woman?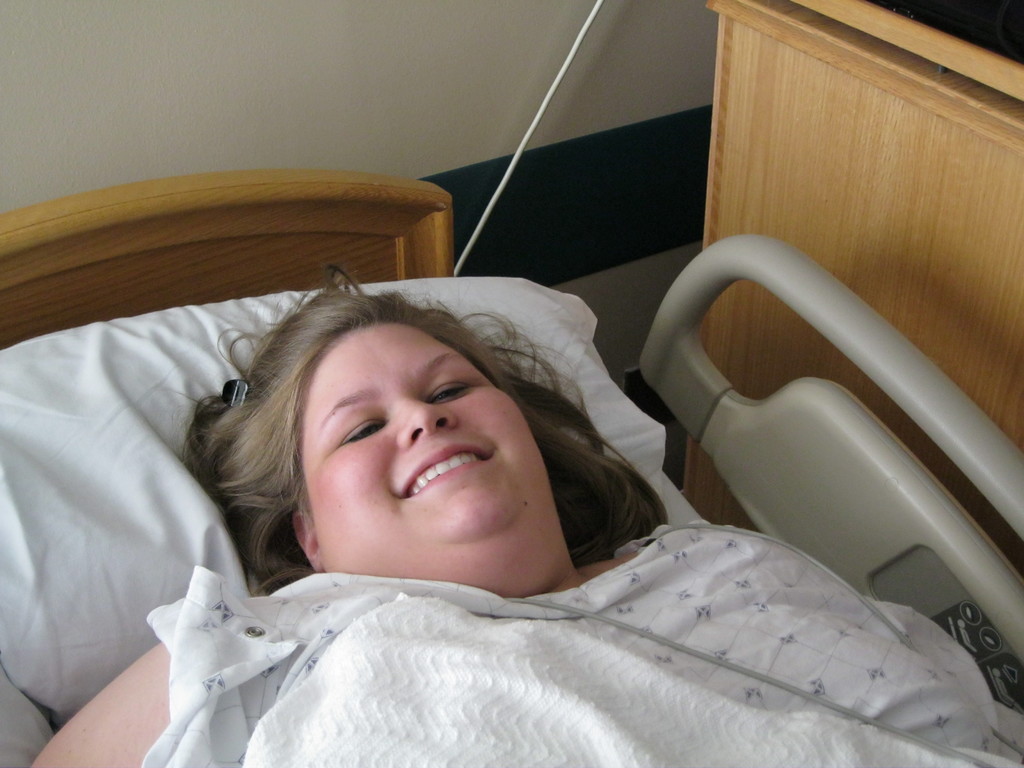
[27, 285, 1023, 767]
